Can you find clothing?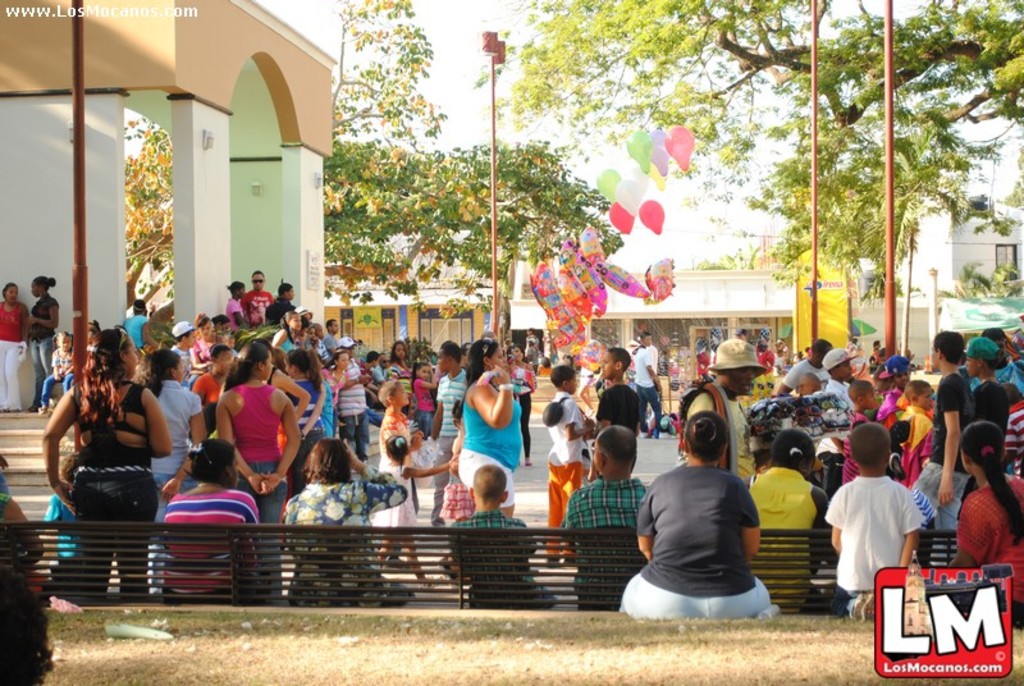
Yes, bounding box: 827, 470, 945, 607.
